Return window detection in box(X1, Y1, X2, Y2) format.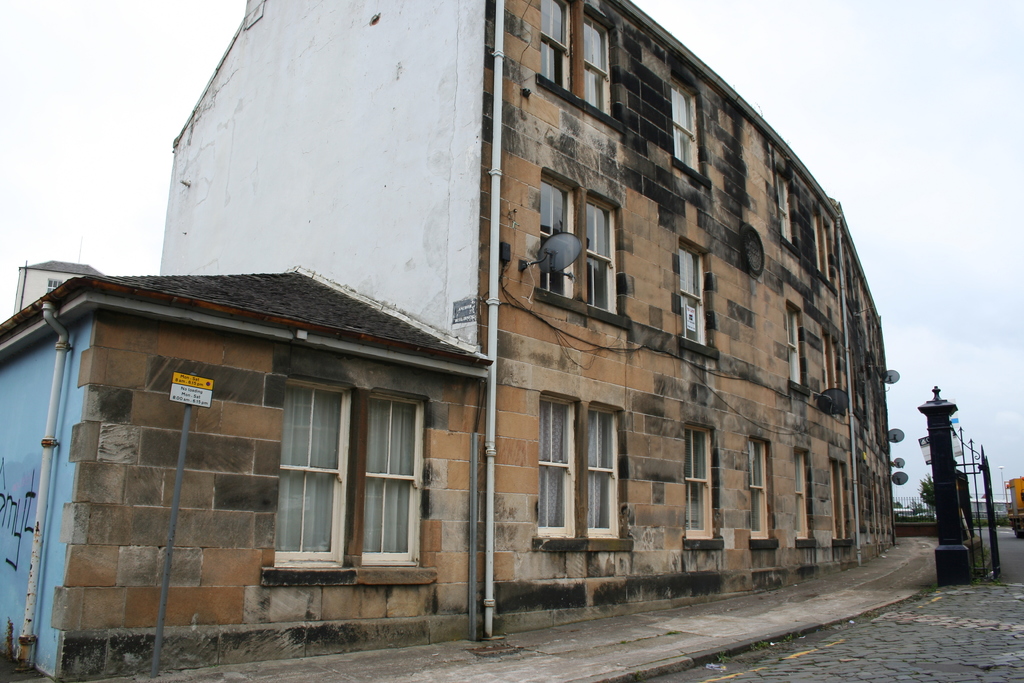
box(746, 439, 777, 552).
